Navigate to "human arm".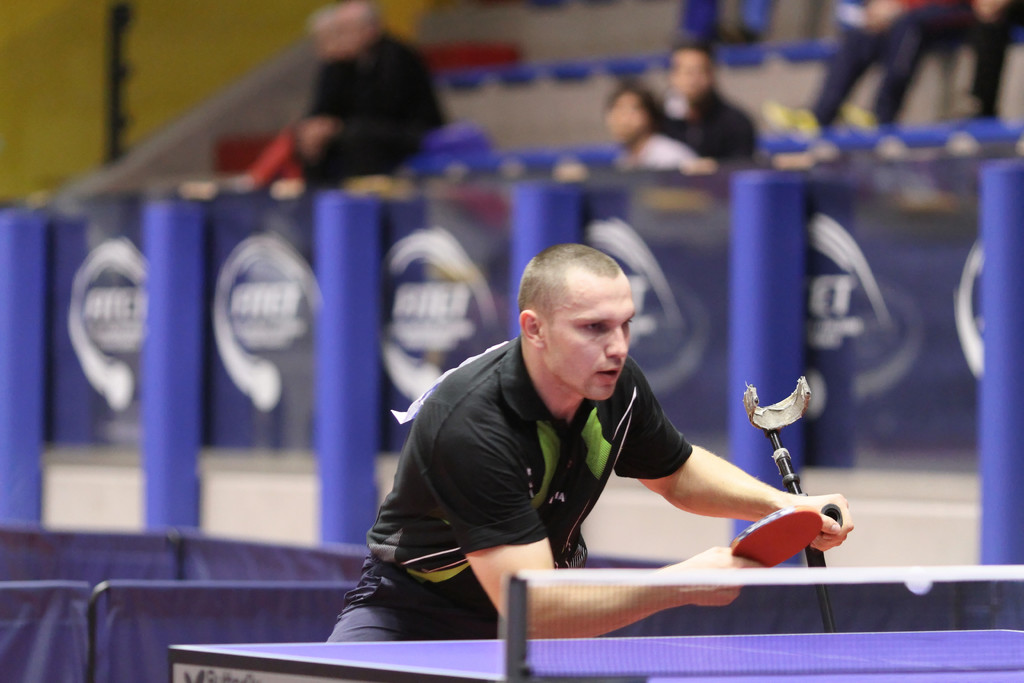
Navigation target: BBox(616, 361, 850, 548).
